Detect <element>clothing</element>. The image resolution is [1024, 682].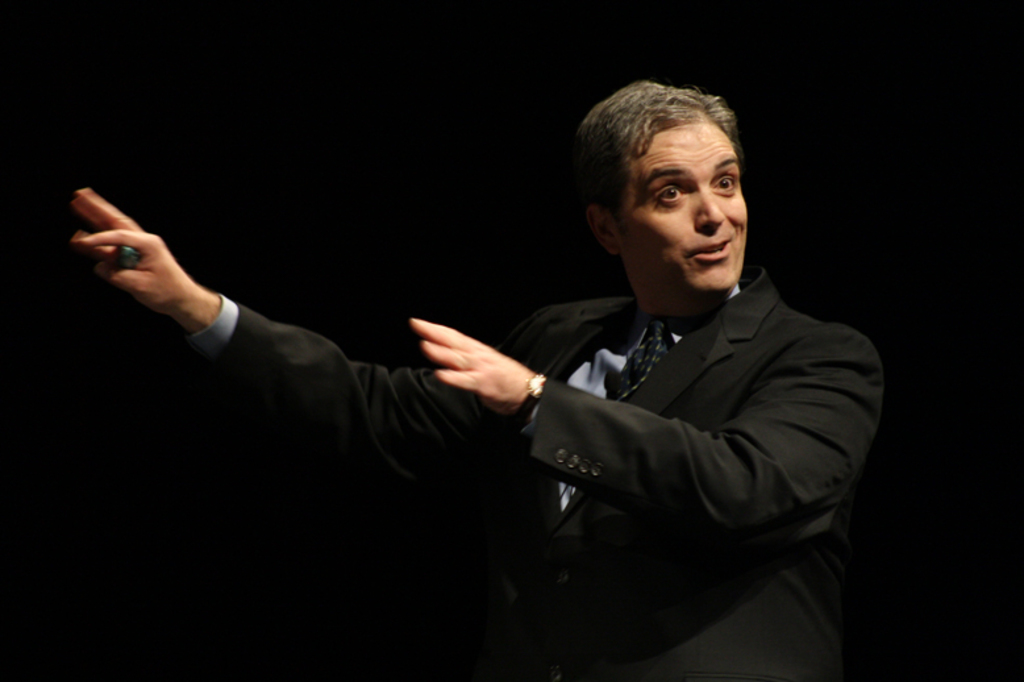
detection(276, 146, 870, 640).
